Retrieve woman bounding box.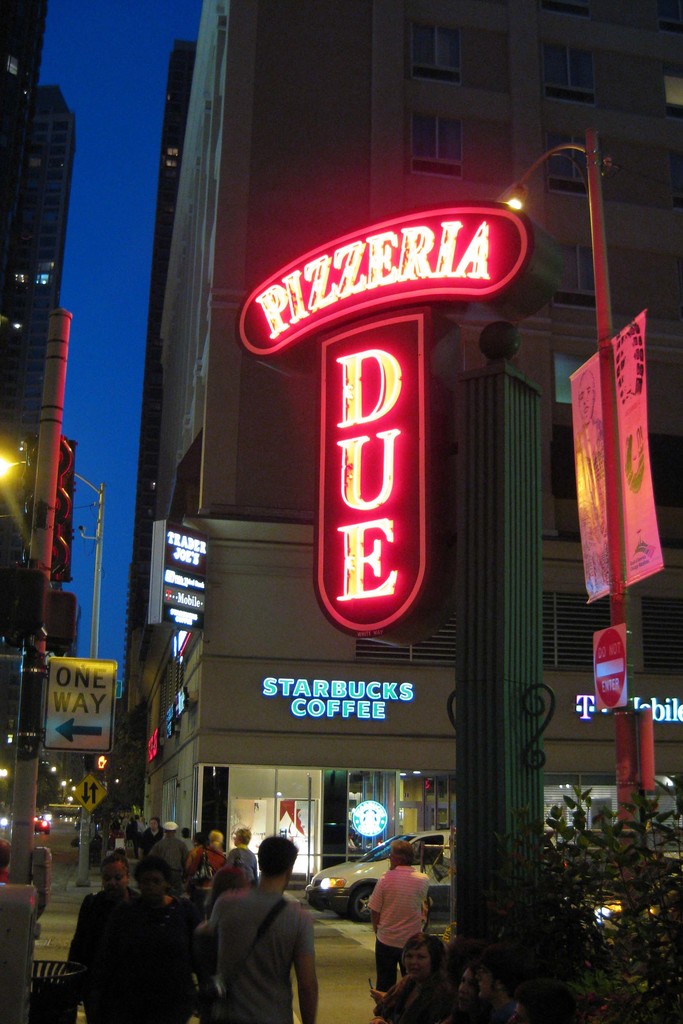
Bounding box: bbox=[227, 827, 259, 887].
